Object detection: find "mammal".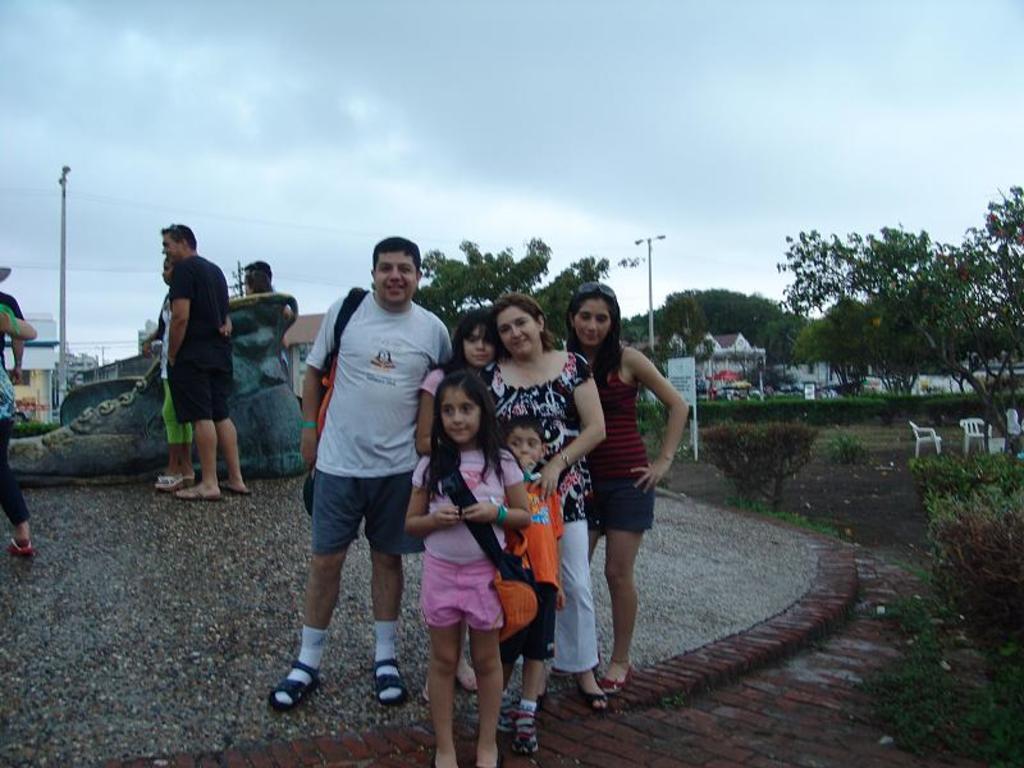
{"left": 0, "top": 262, "right": 27, "bottom": 385}.
